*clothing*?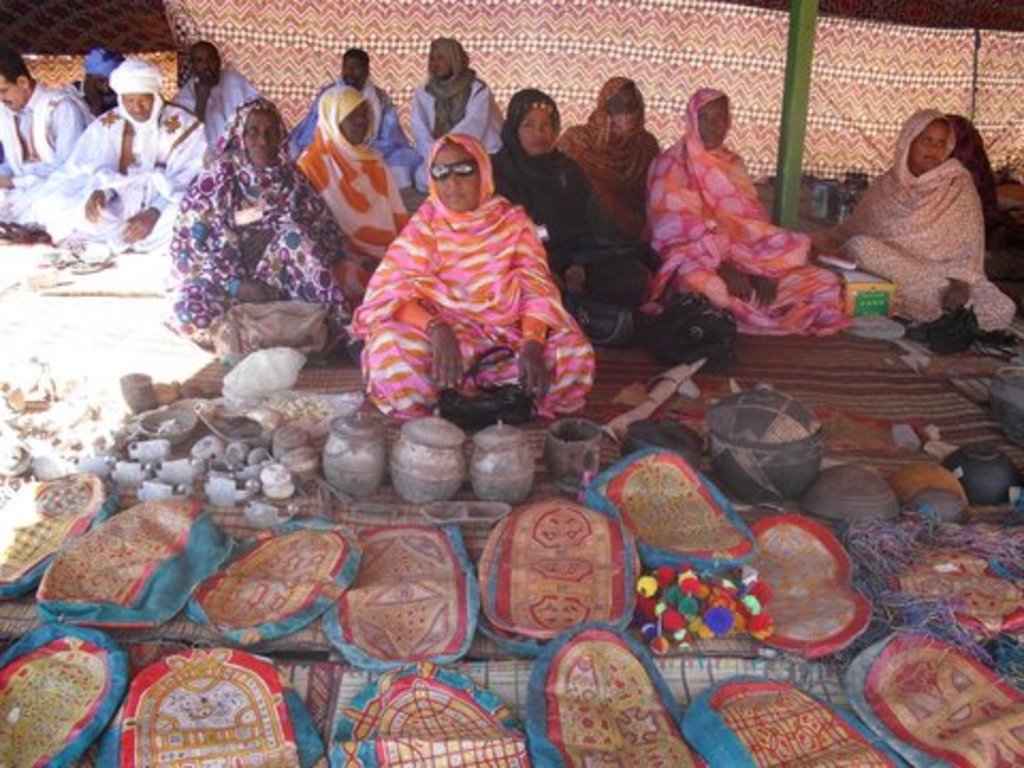
(348,128,589,427)
